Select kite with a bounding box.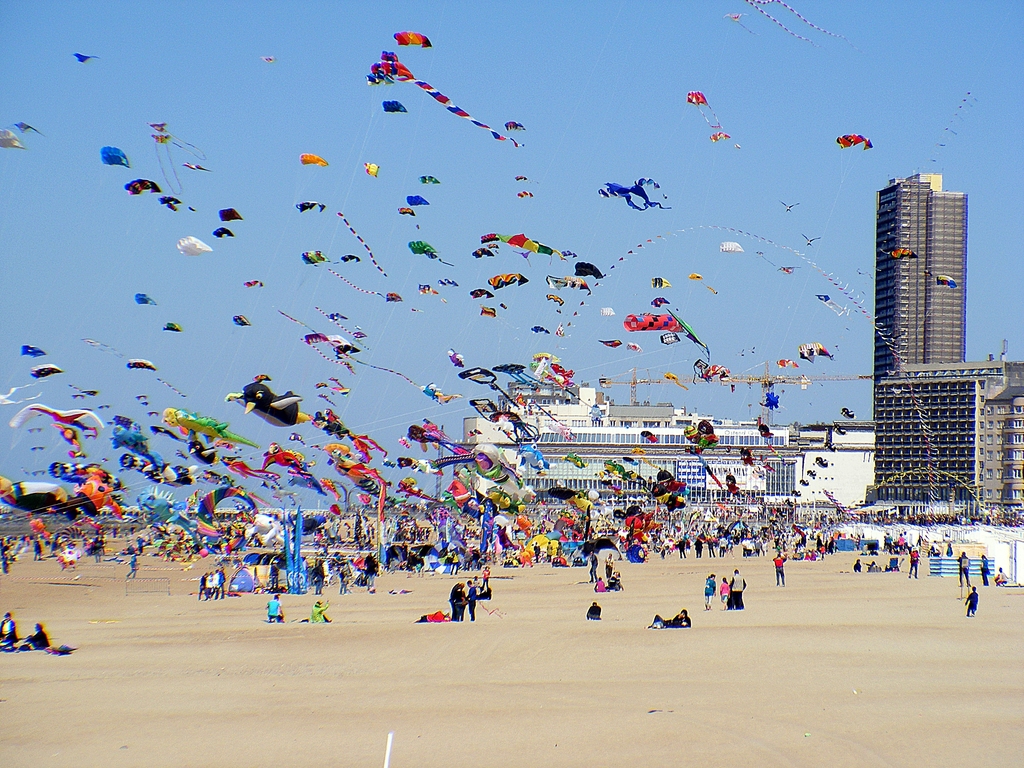
bbox=(842, 404, 855, 419).
